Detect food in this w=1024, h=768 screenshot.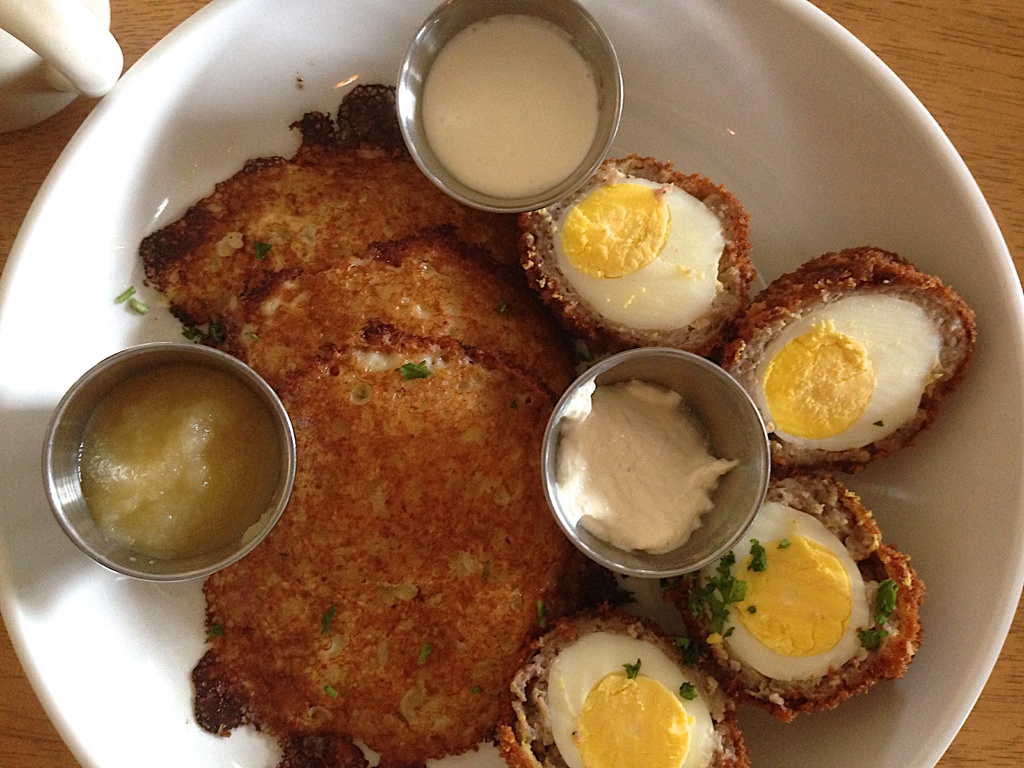
Detection: {"left": 134, "top": 59, "right": 863, "bottom": 704}.
